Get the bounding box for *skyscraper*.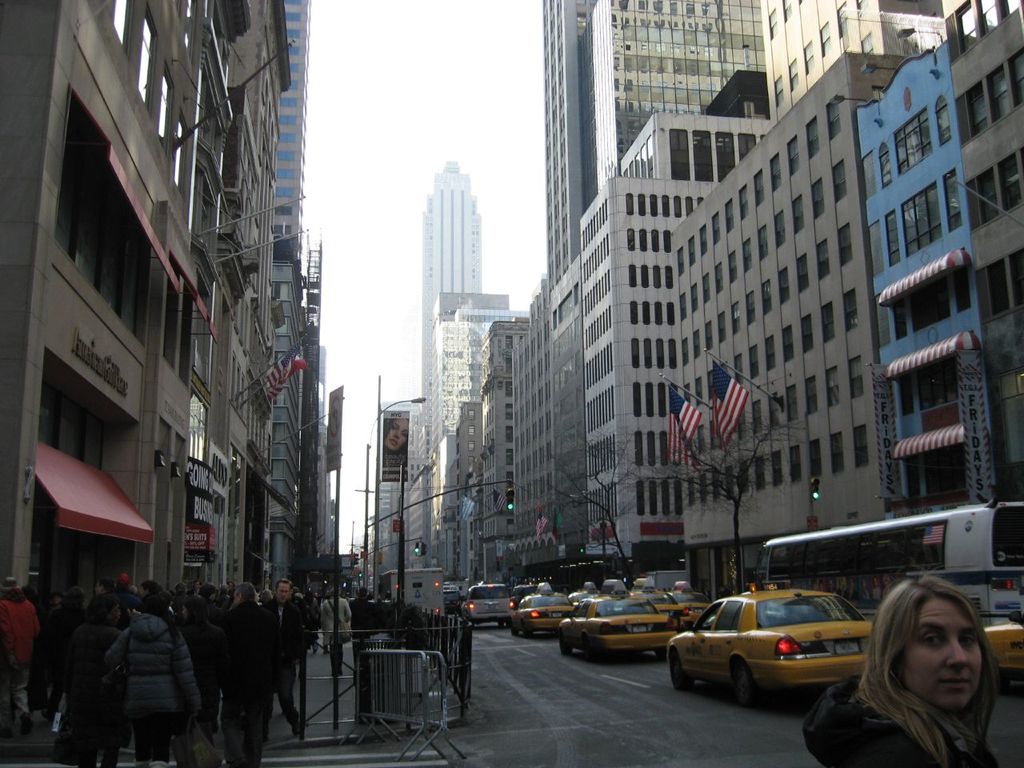
x1=543, y1=0, x2=595, y2=546.
